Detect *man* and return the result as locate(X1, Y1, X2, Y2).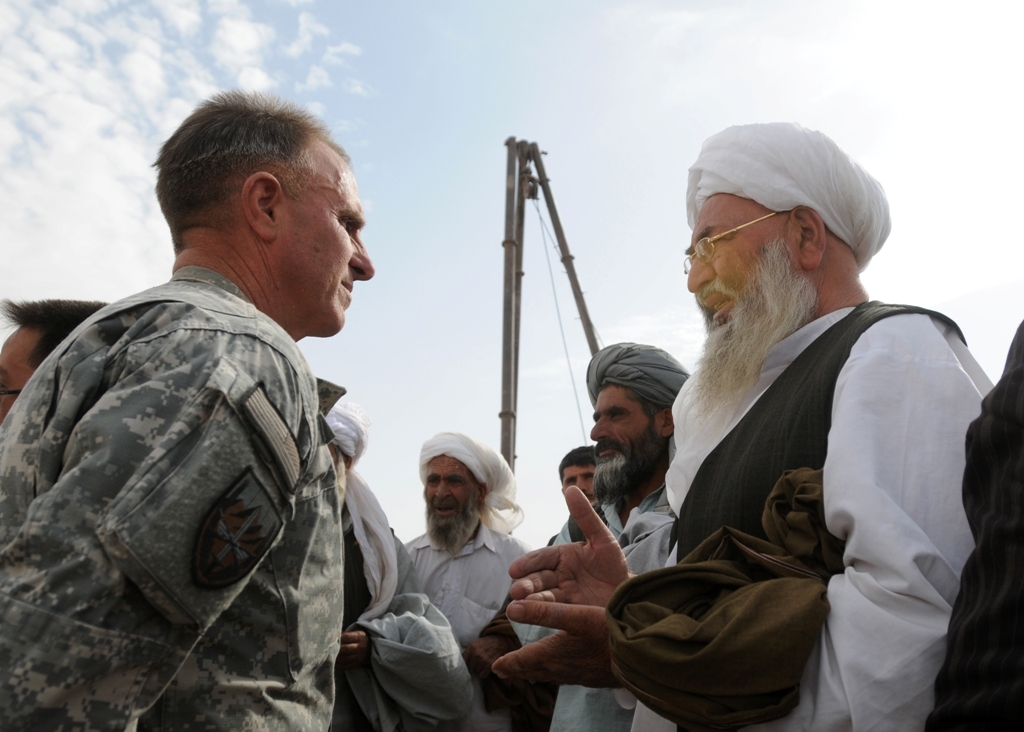
locate(27, 89, 410, 699).
